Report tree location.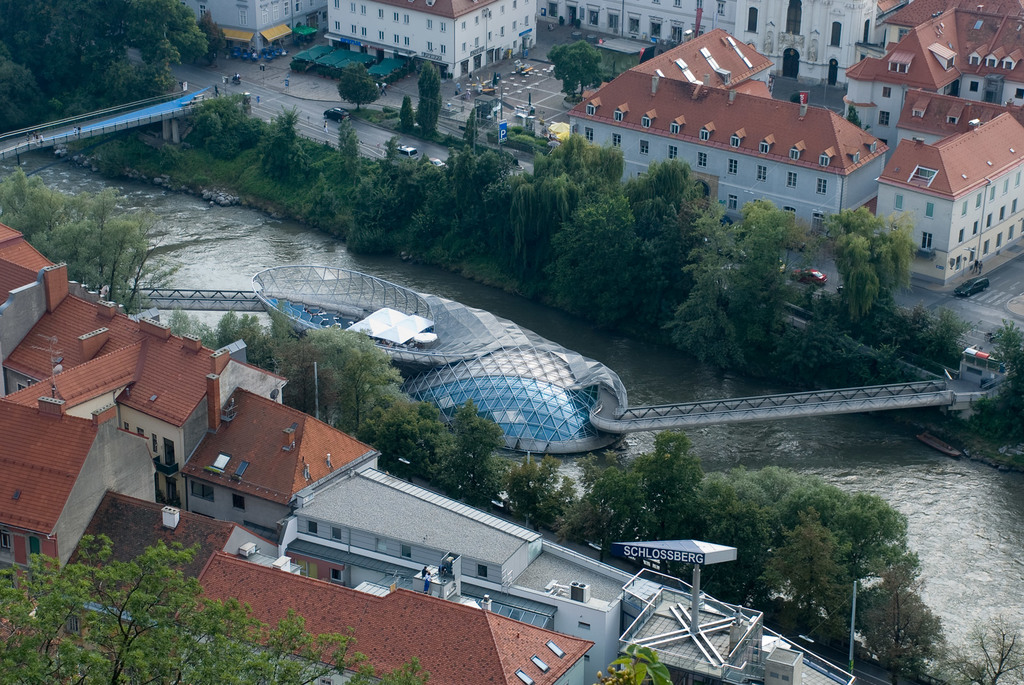
Report: [x1=813, y1=200, x2=913, y2=331].
